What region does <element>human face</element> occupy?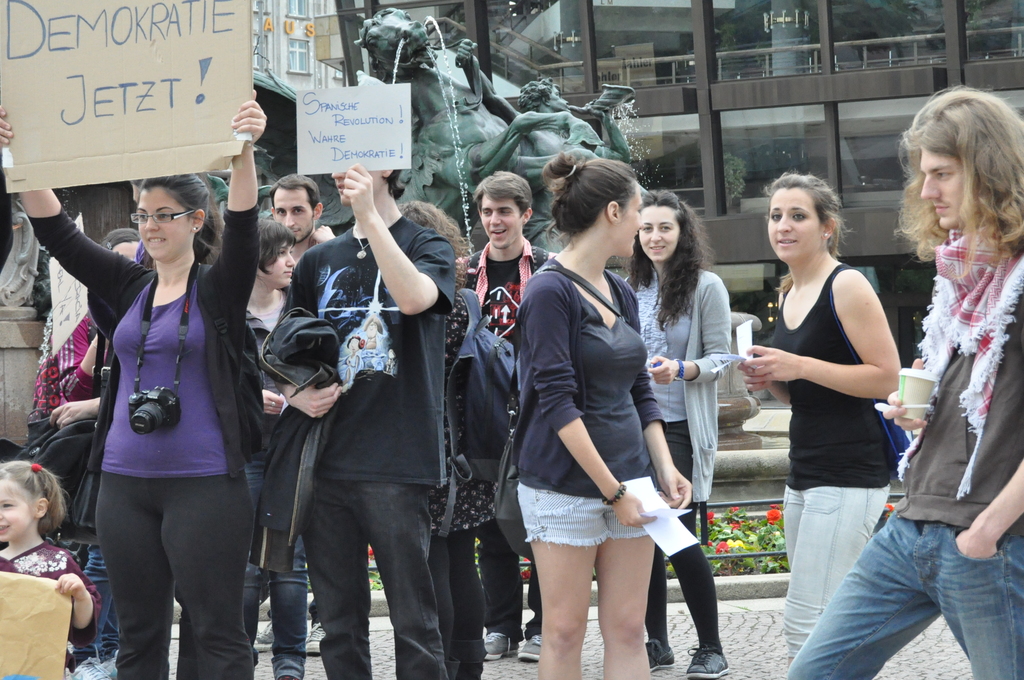
bbox=[0, 480, 28, 537].
